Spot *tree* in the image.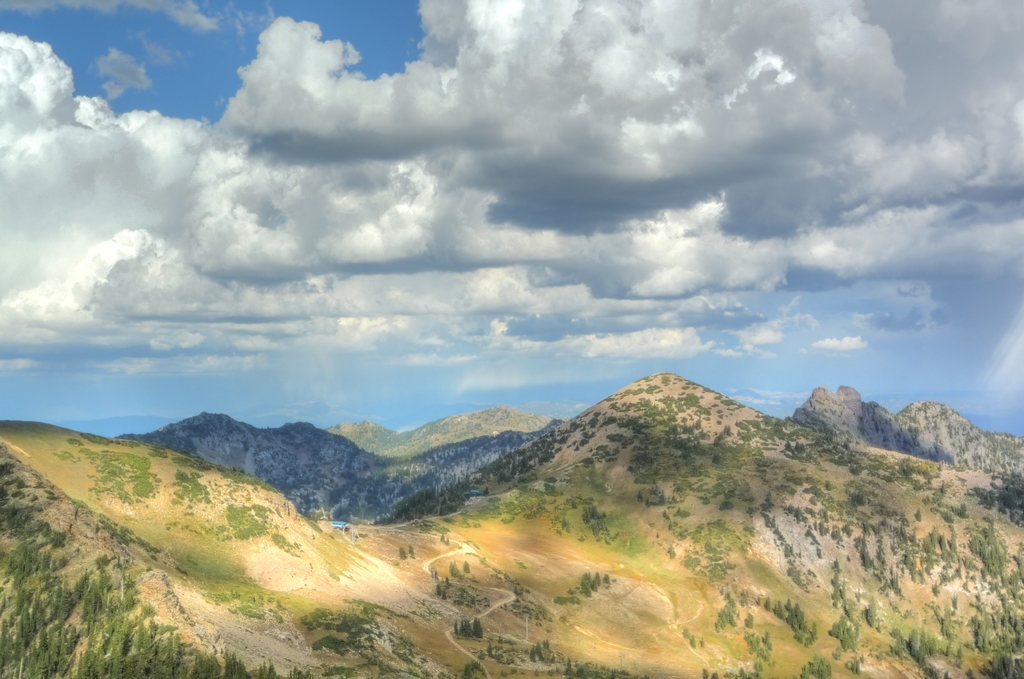
*tree* found at x1=893 y1=457 x2=911 y2=477.
